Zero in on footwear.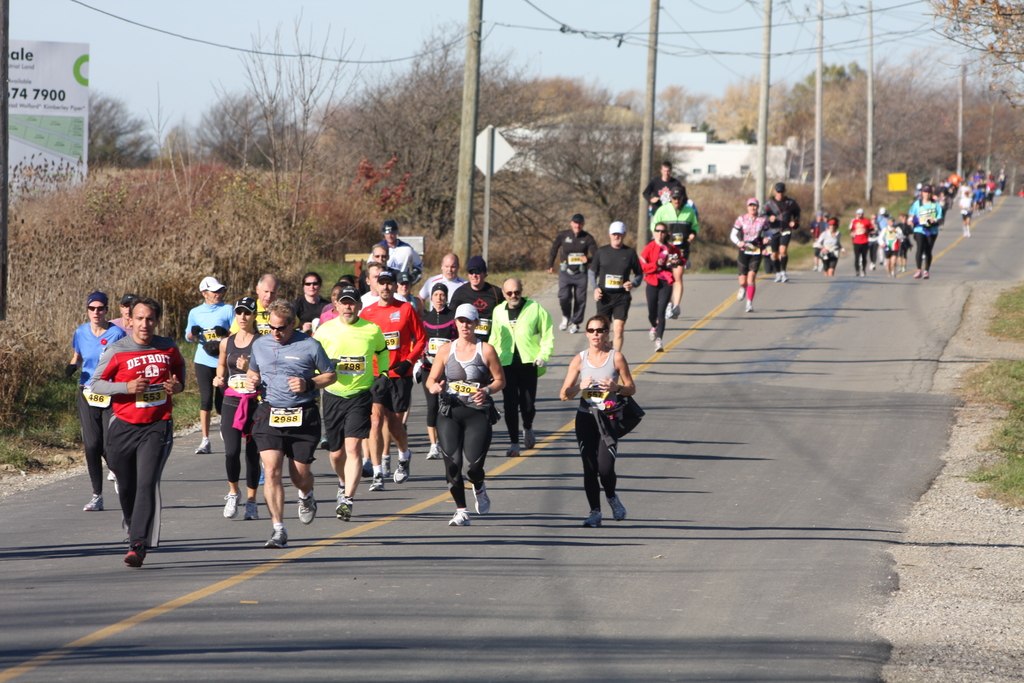
Zeroed in: [x1=739, y1=286, x2=746, y2=300].
